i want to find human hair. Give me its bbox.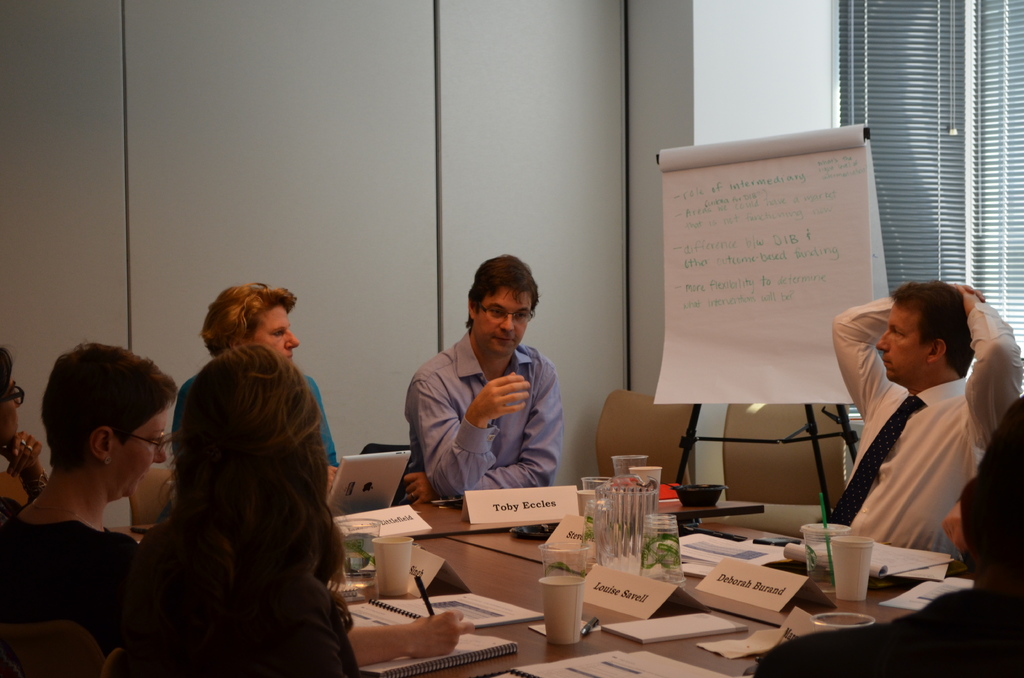
136,341,355,677.
